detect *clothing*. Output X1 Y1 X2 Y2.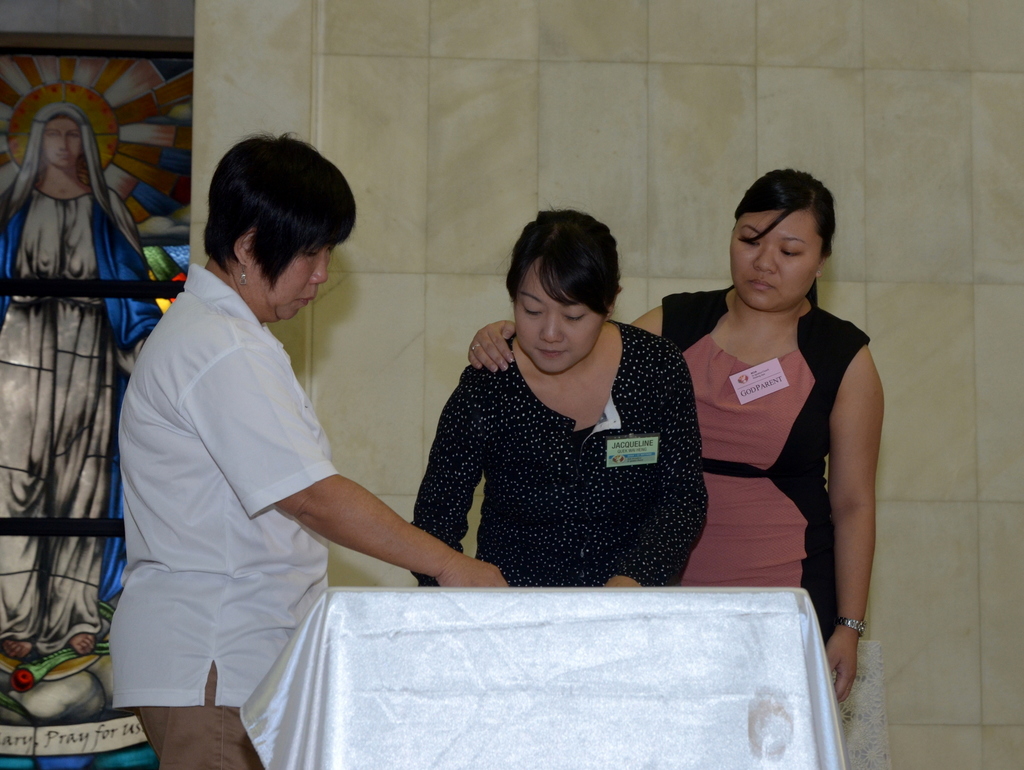
98 258 337 769.
